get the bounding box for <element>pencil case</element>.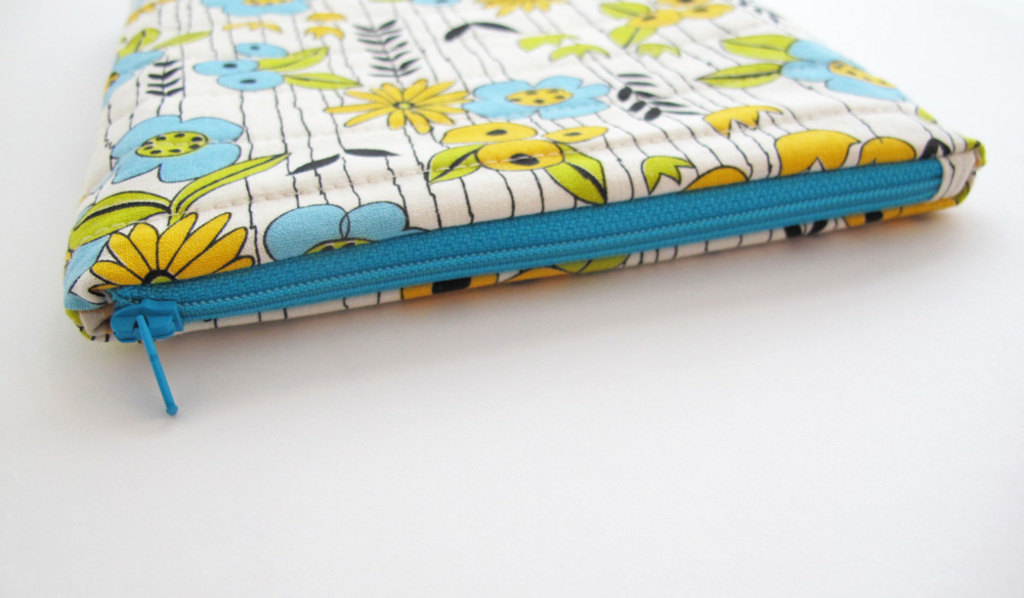
(x1=58, y1=0, x2=986, y2=415).
